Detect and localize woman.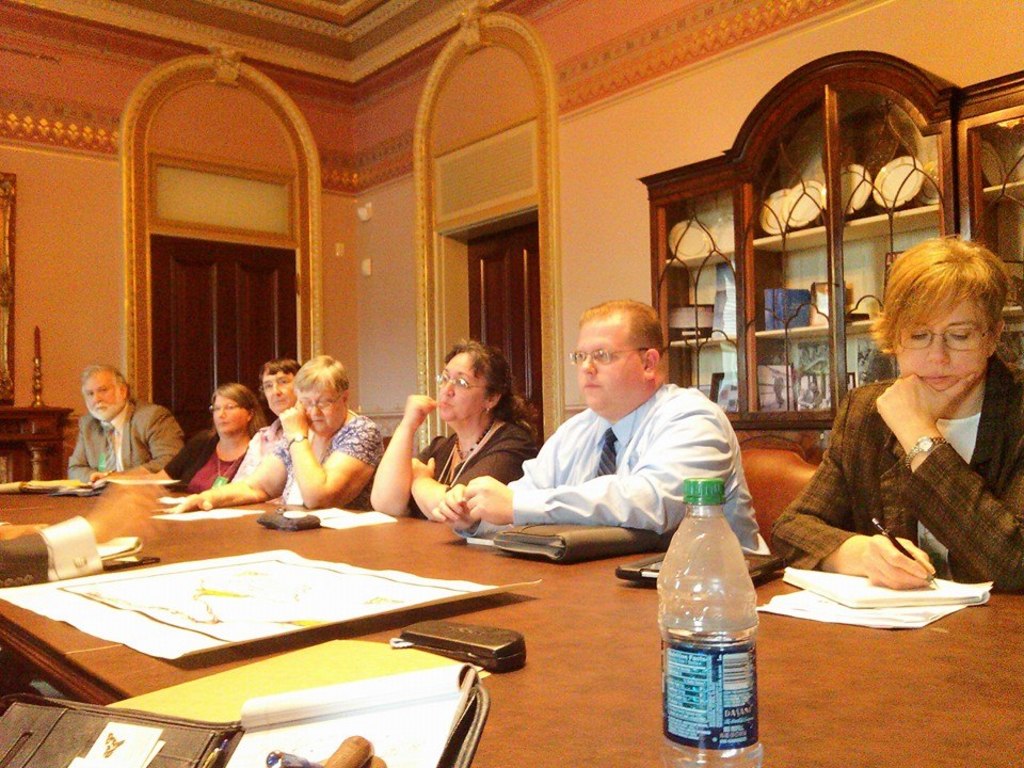
Localized at (x1=163, y1=381, x2=268, y2=491).
